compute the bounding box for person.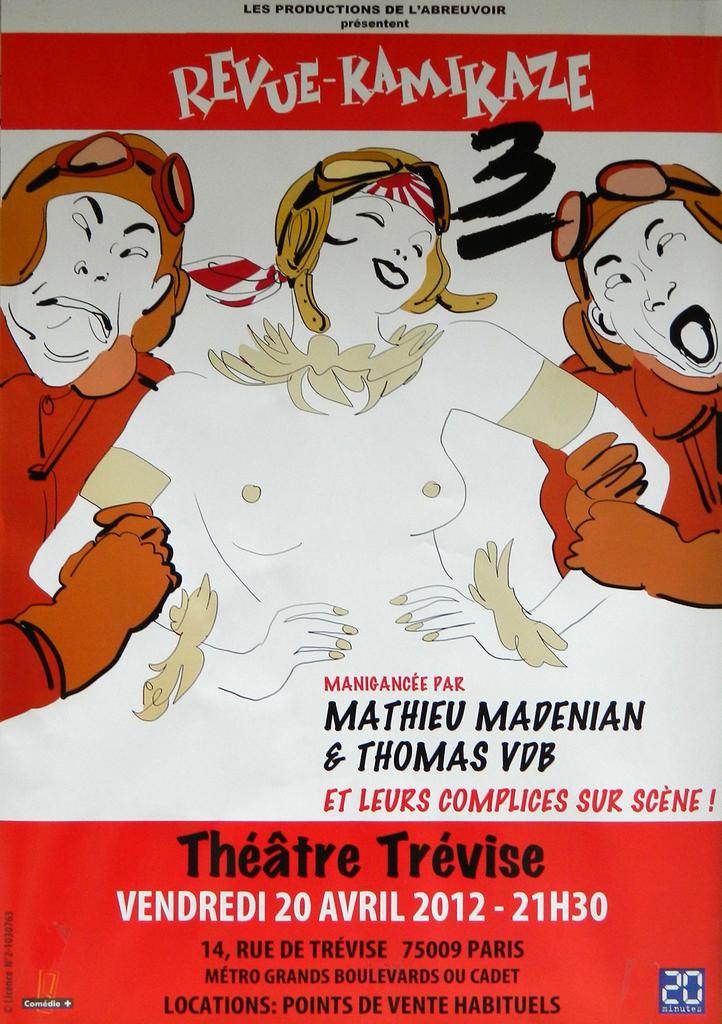
crop(525, 155, 721, 611).
